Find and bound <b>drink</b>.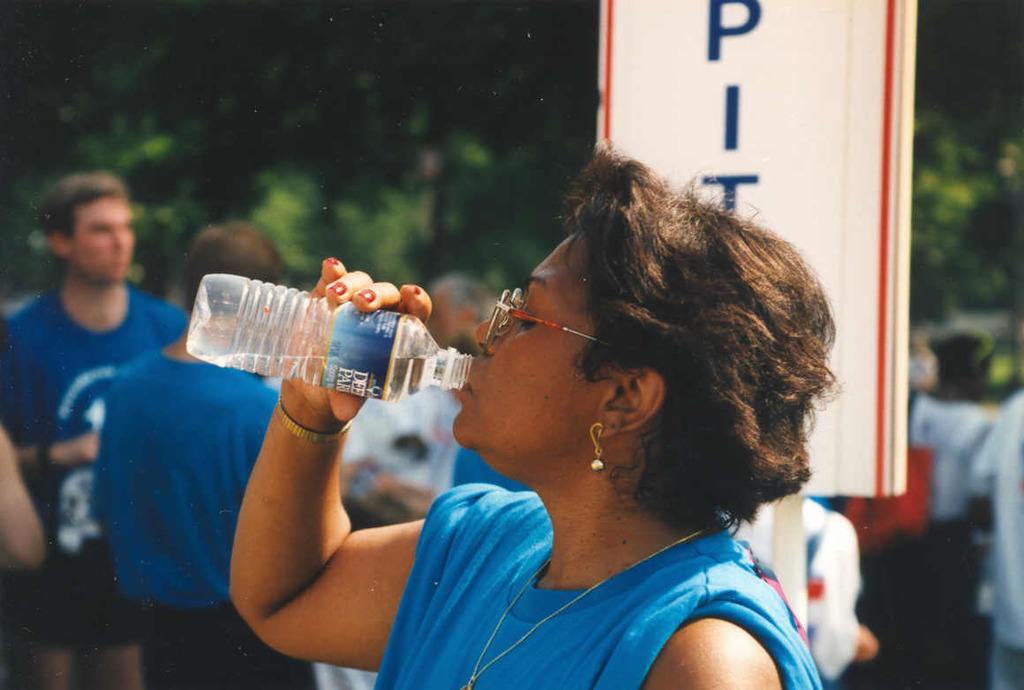
Bound: {"x1": 207, "y1": 343, "x2": 471, "y2": 405}.
